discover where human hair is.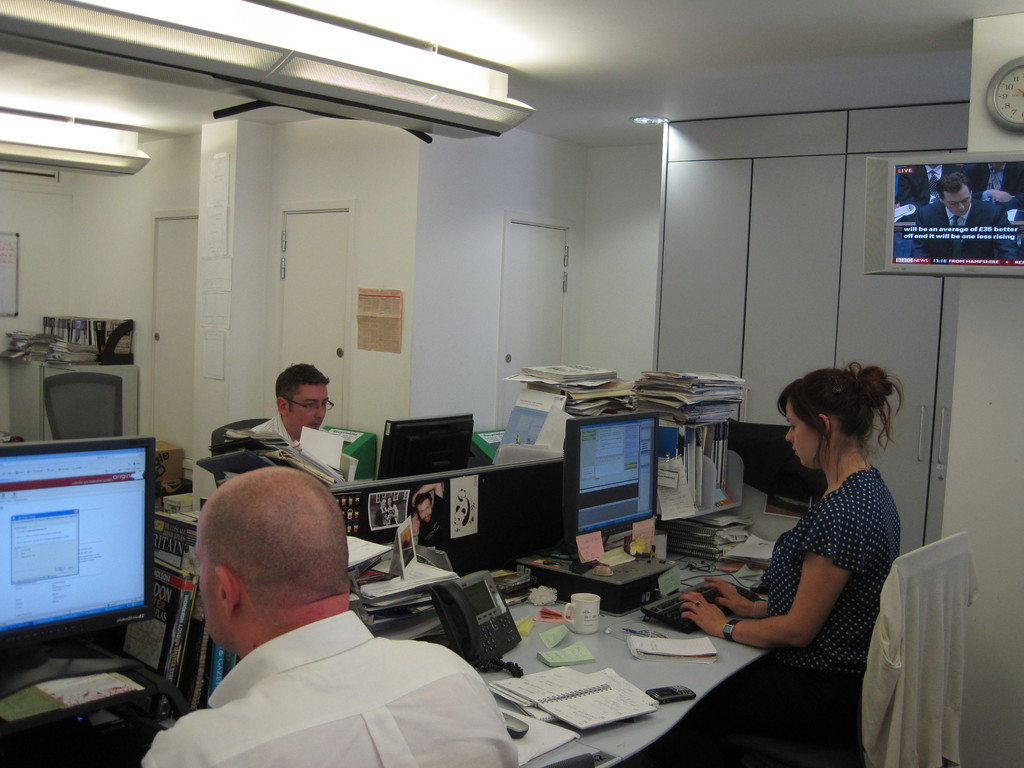
Discovered at [776,357,904,484].
